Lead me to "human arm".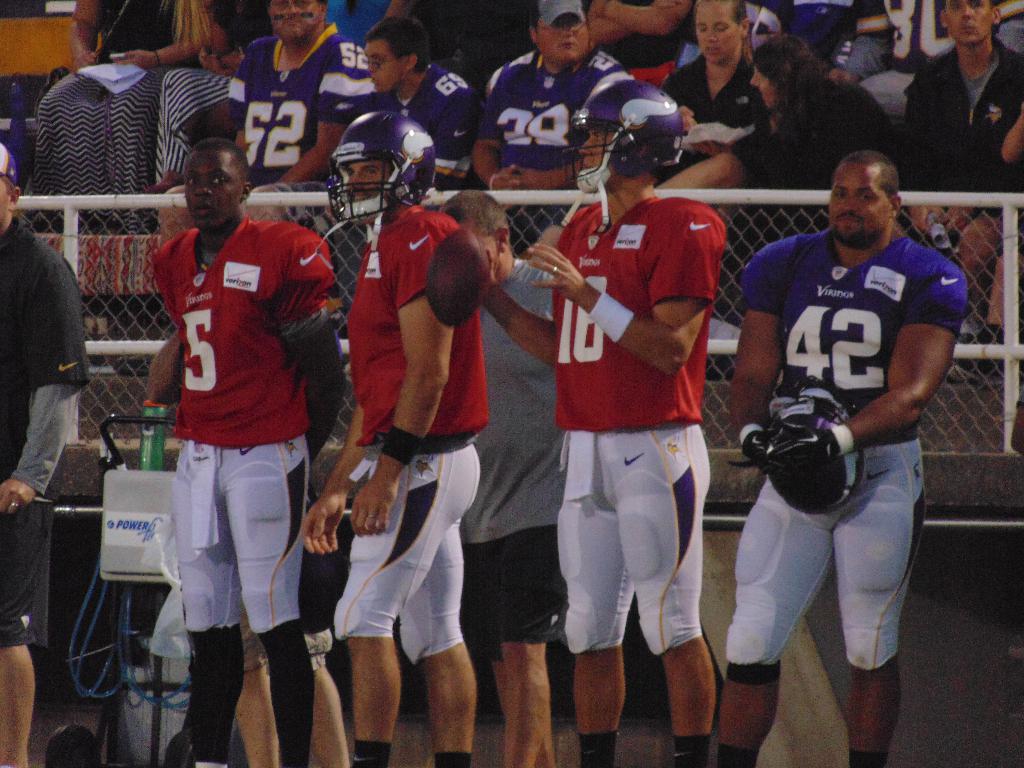
Lead to 237 74 246 151.
